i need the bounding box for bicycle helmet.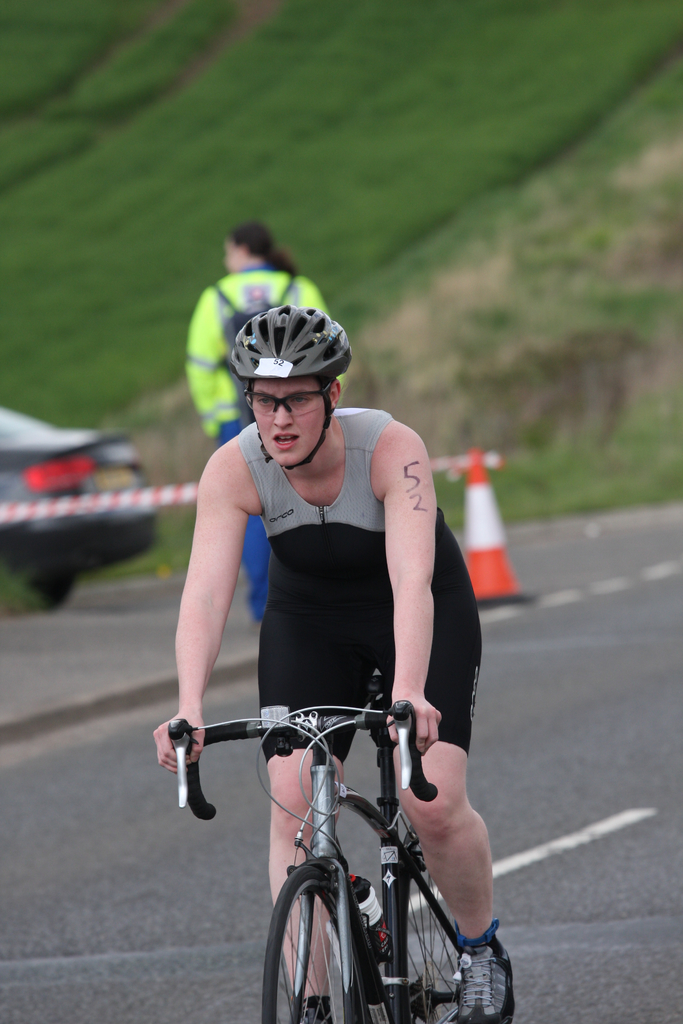
Here it is: {"left": 233, "top": 304, "right": 352, "bottom": 475}.
